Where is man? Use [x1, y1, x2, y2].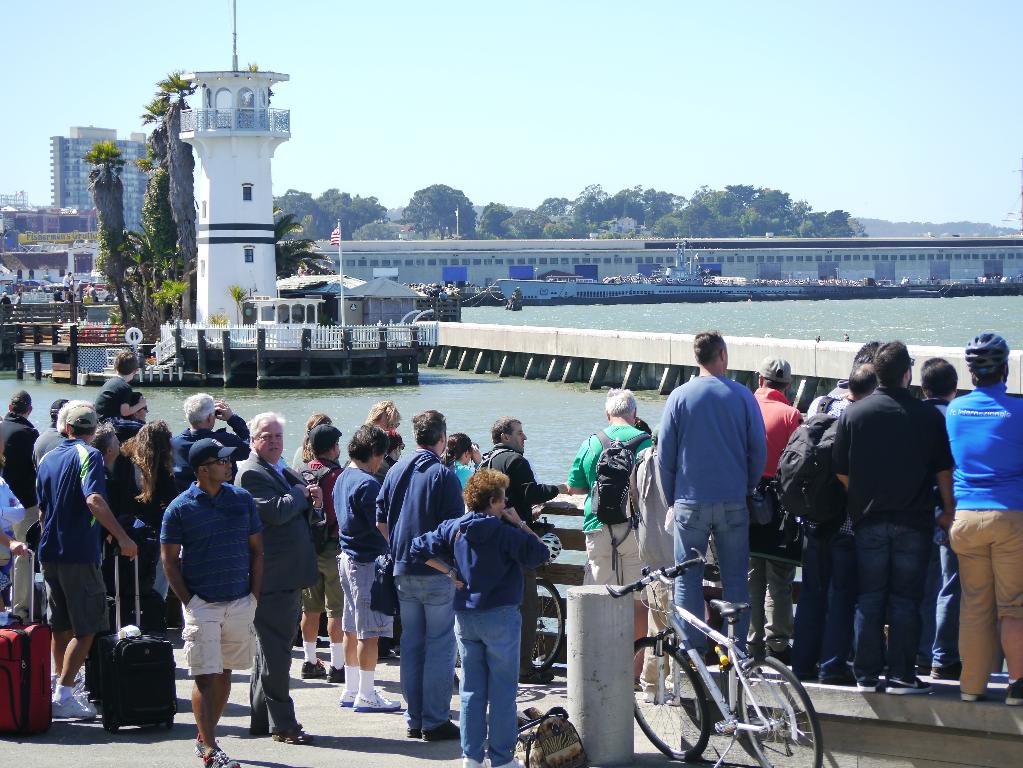
[52, 285, 60, 301].
